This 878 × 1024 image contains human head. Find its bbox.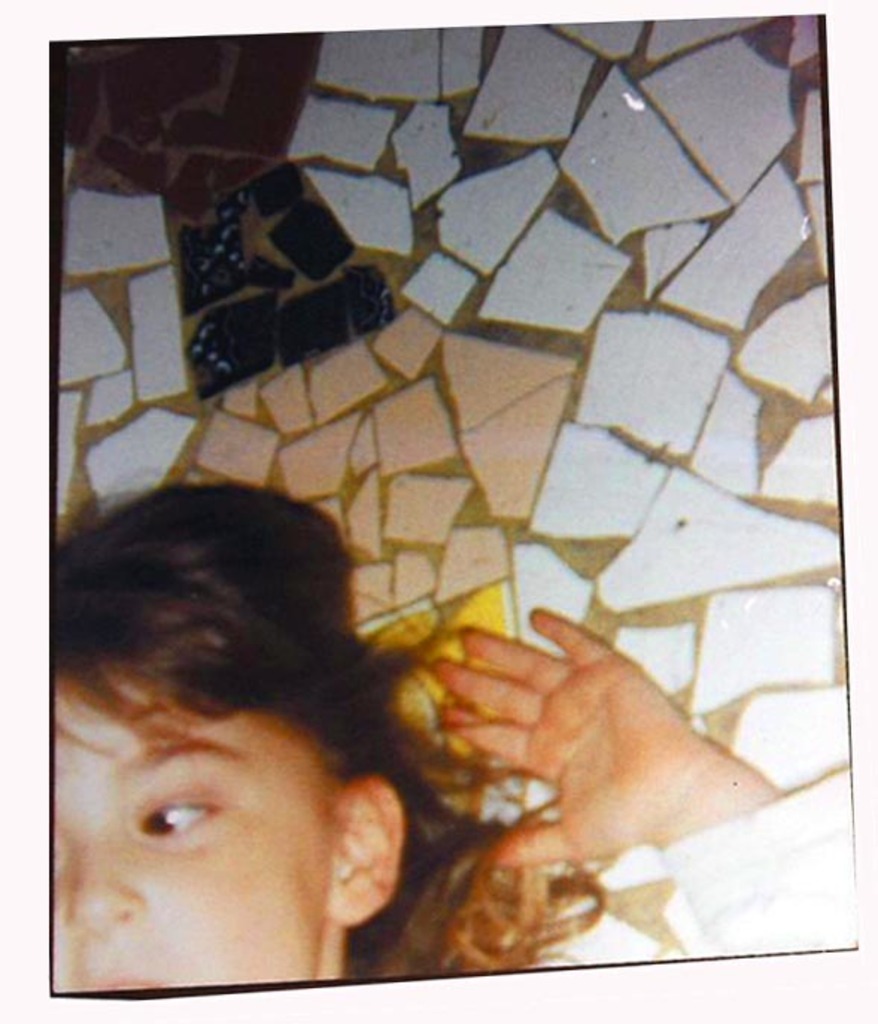
Rect(52, 464, 443, 993).
